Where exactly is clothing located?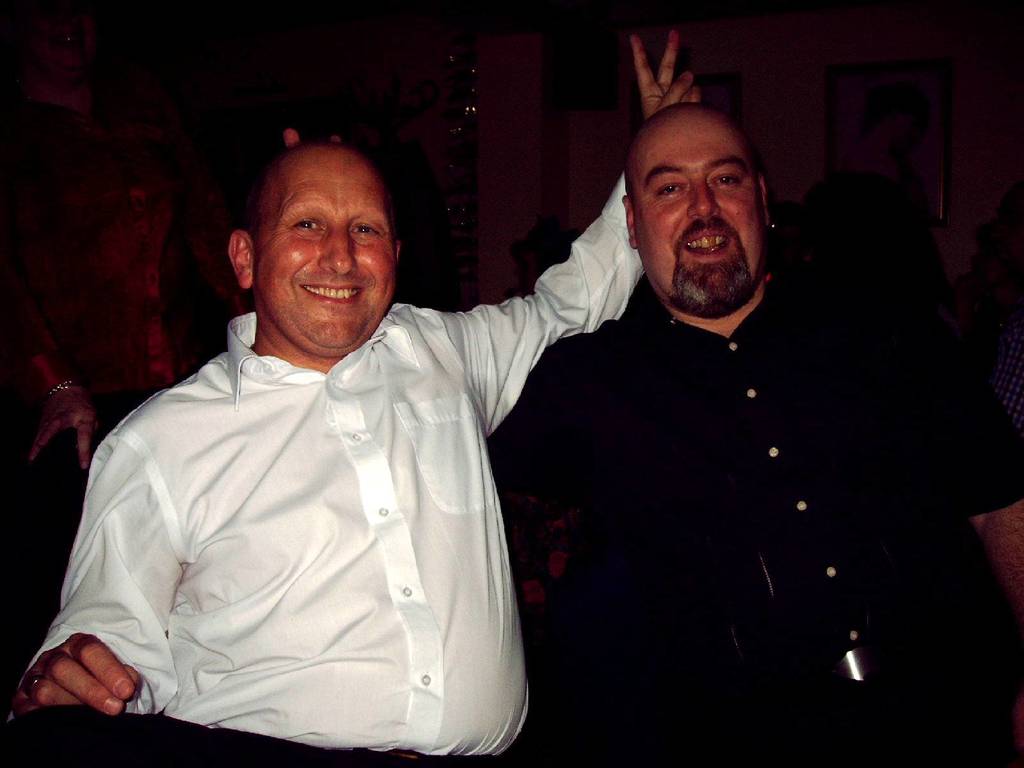
Its bounding box is 0,168,646,767.
